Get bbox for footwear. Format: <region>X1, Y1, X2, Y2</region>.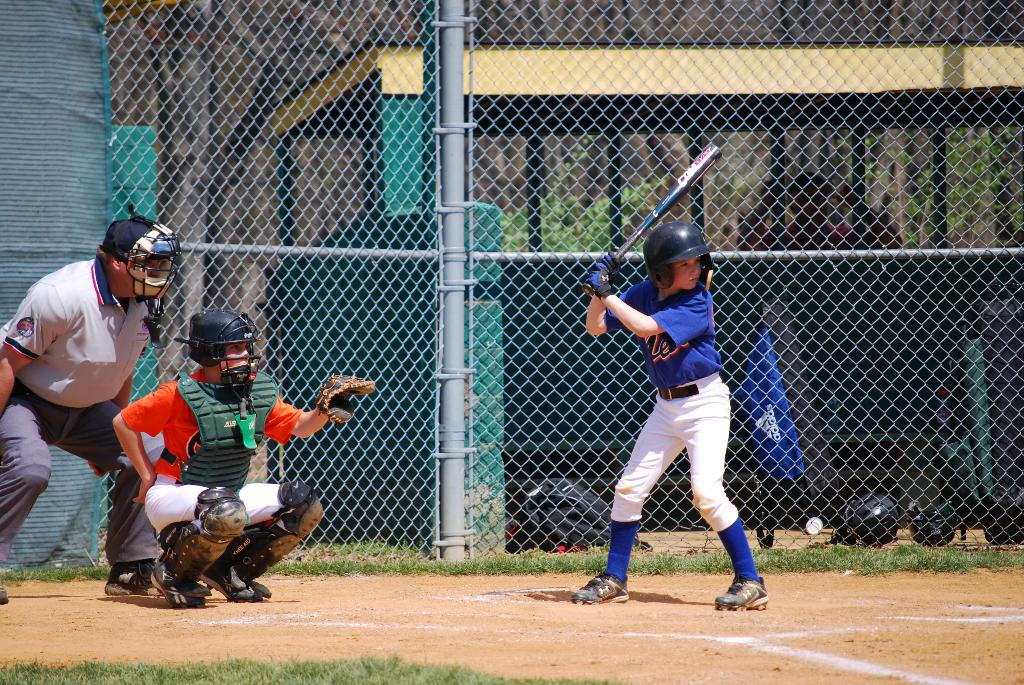
<region>204, 559, 269, 599</region>.
